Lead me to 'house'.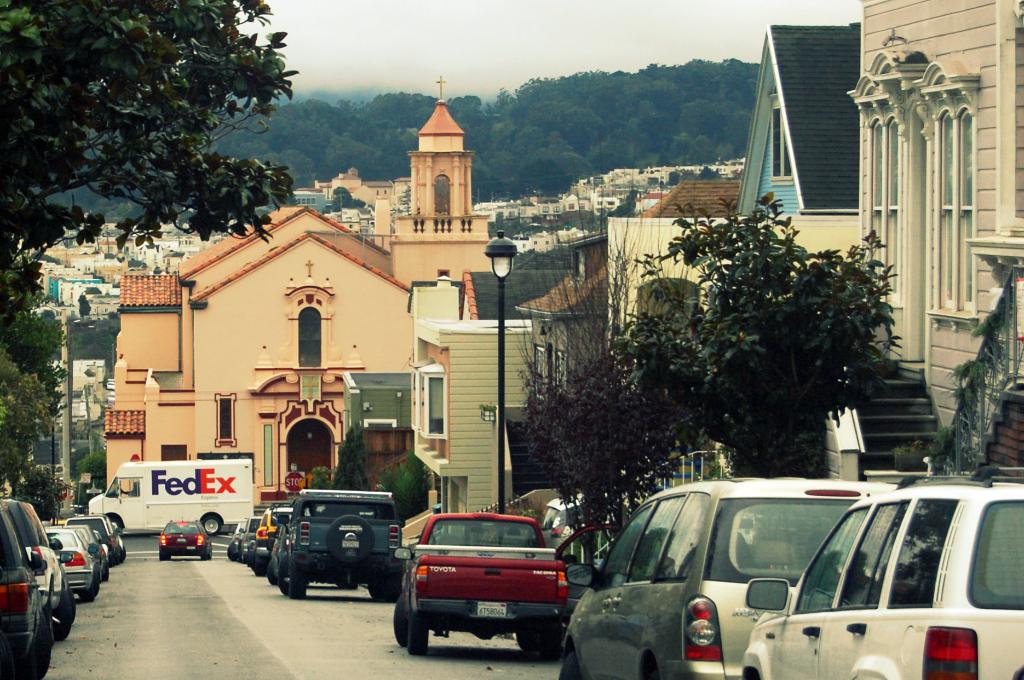
Lead to rect(518, 226, 560, 256).
